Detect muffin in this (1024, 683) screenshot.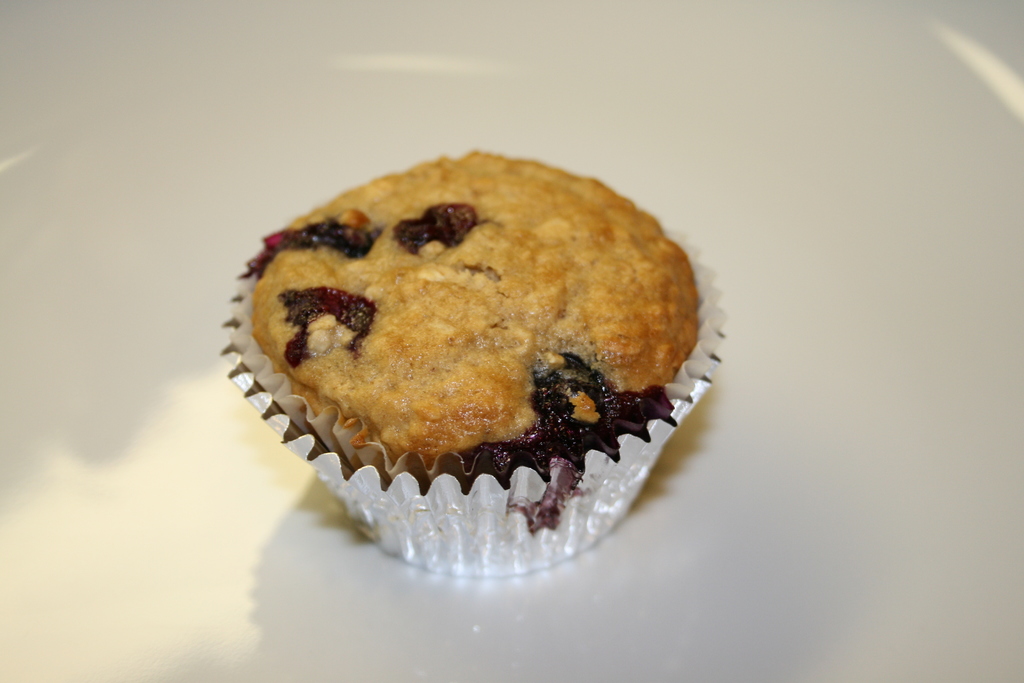
Detection: l=212, t=151, r=733, b=584.
